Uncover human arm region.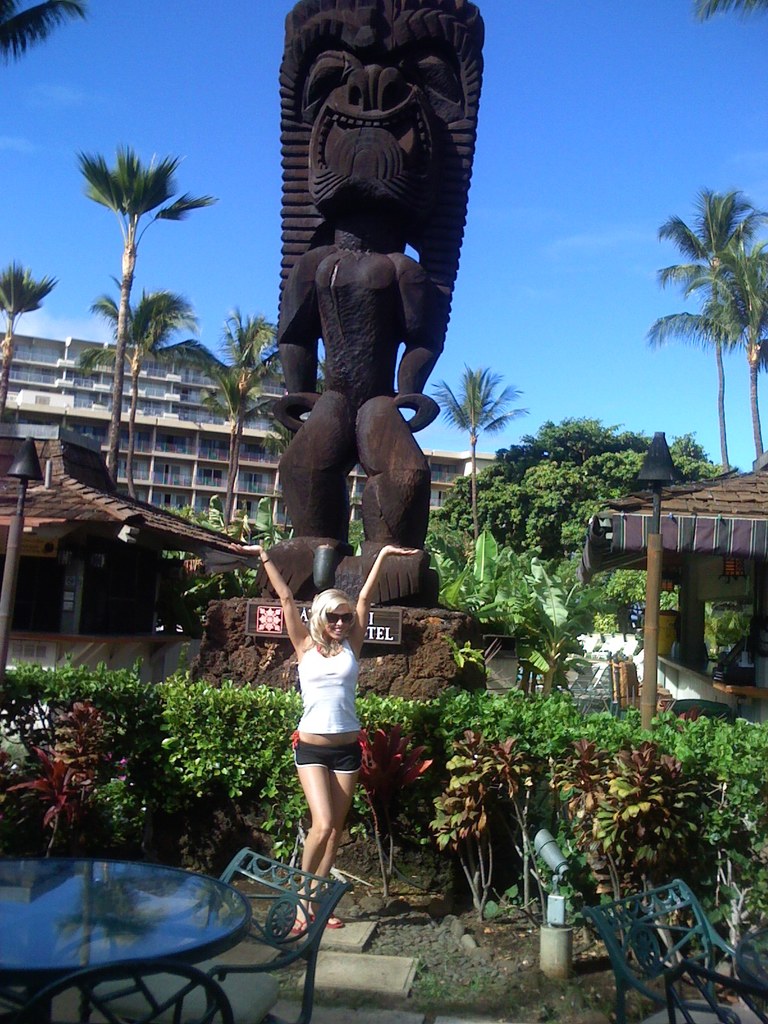
Uncovered: select_region(355, 534, 427, 639).
